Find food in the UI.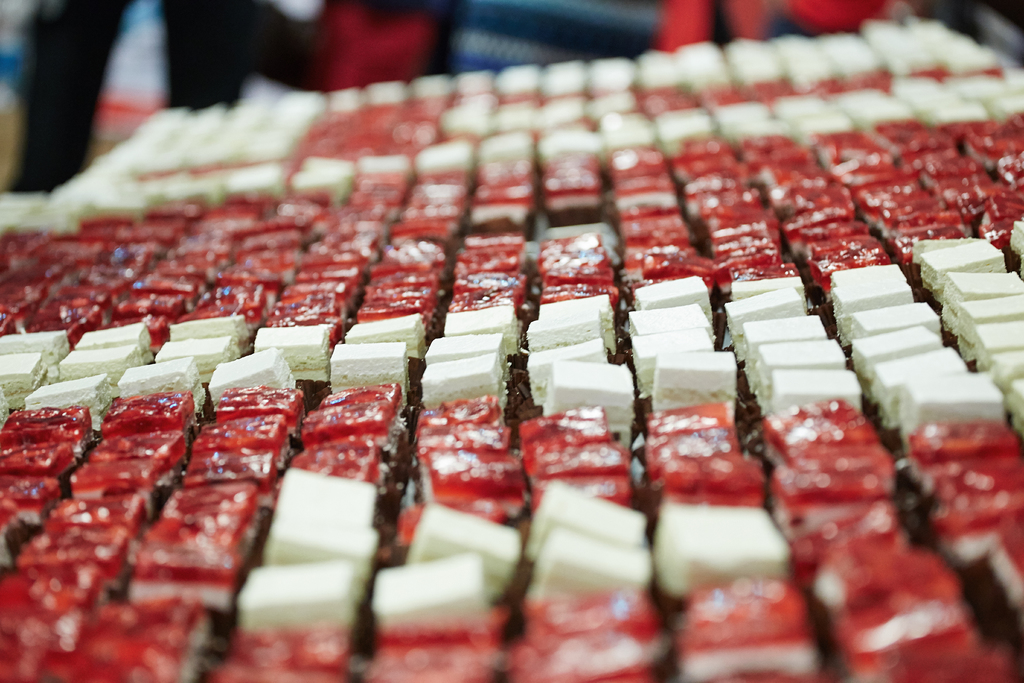
UI element at (x1=804, y1=509, x2=982, y2=657).
